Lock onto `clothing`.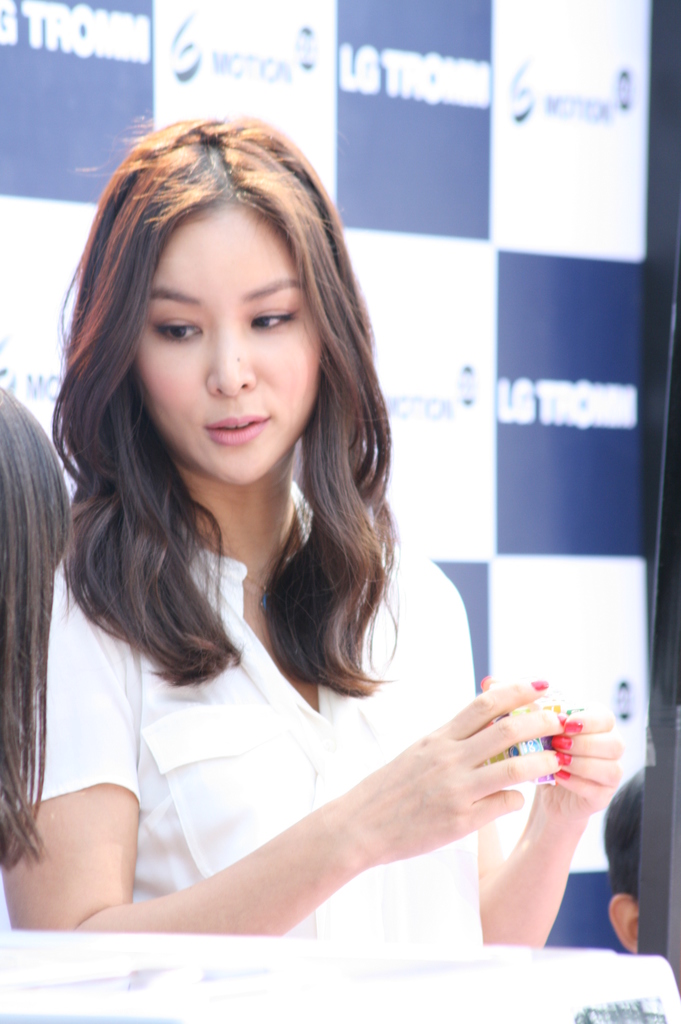
Locked: crop(45, 541, 604, 949).
